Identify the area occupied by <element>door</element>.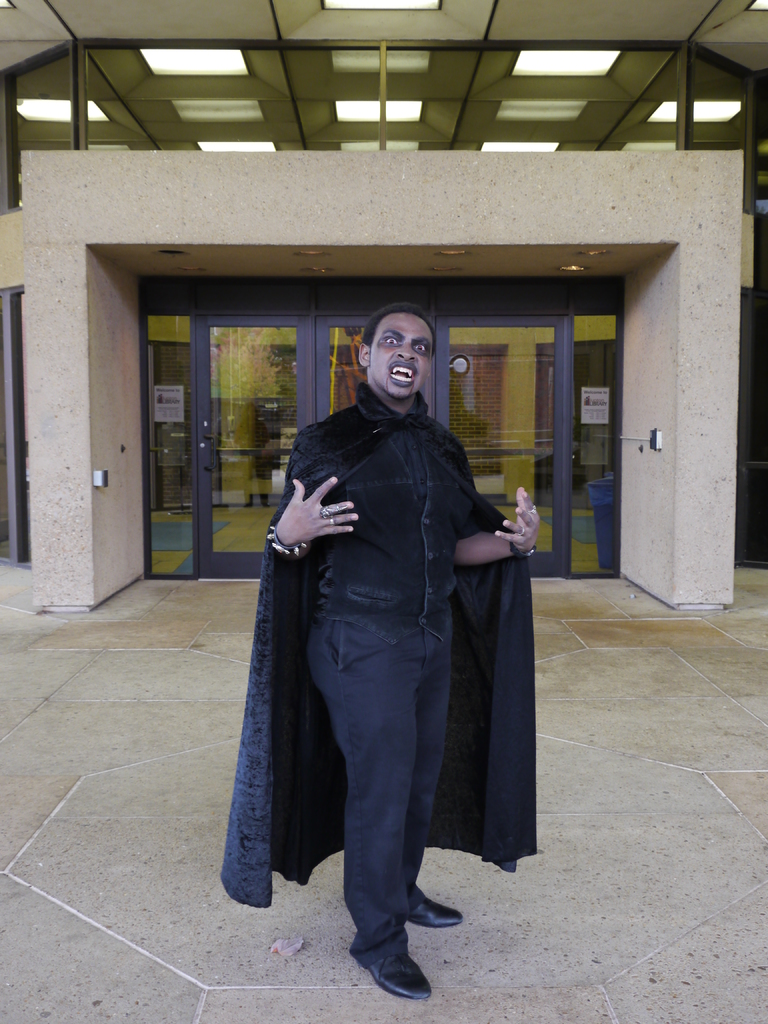
Area: [195, 319, 305, 586].
